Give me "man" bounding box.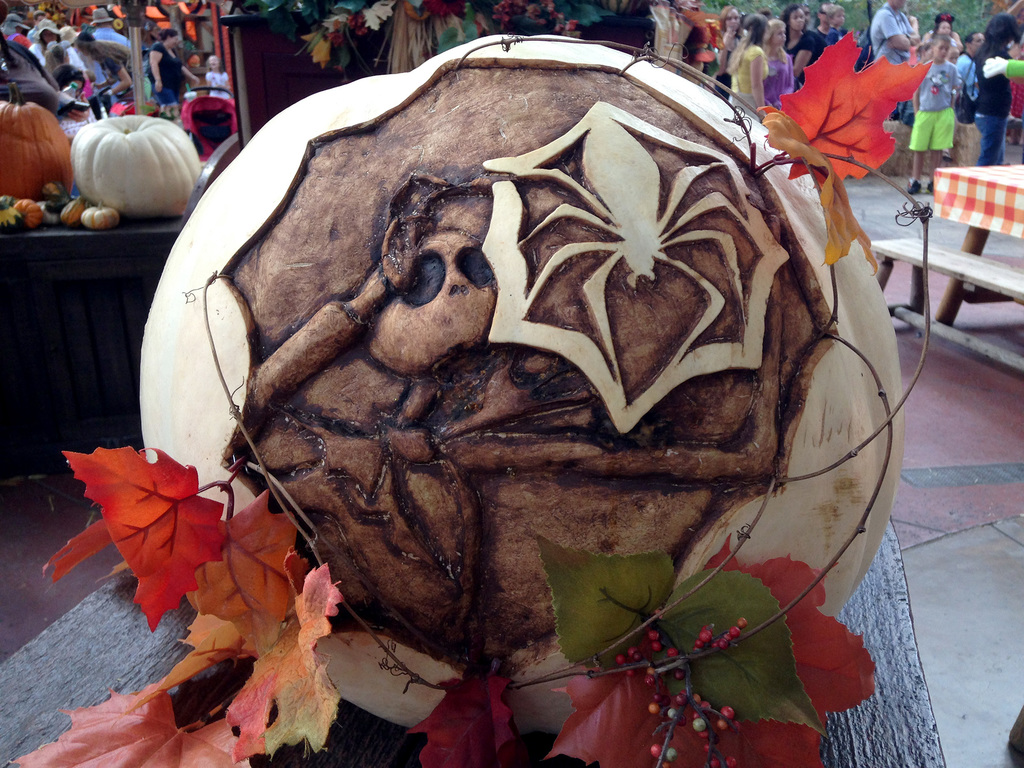
rect(869, 0, 923, 124).
